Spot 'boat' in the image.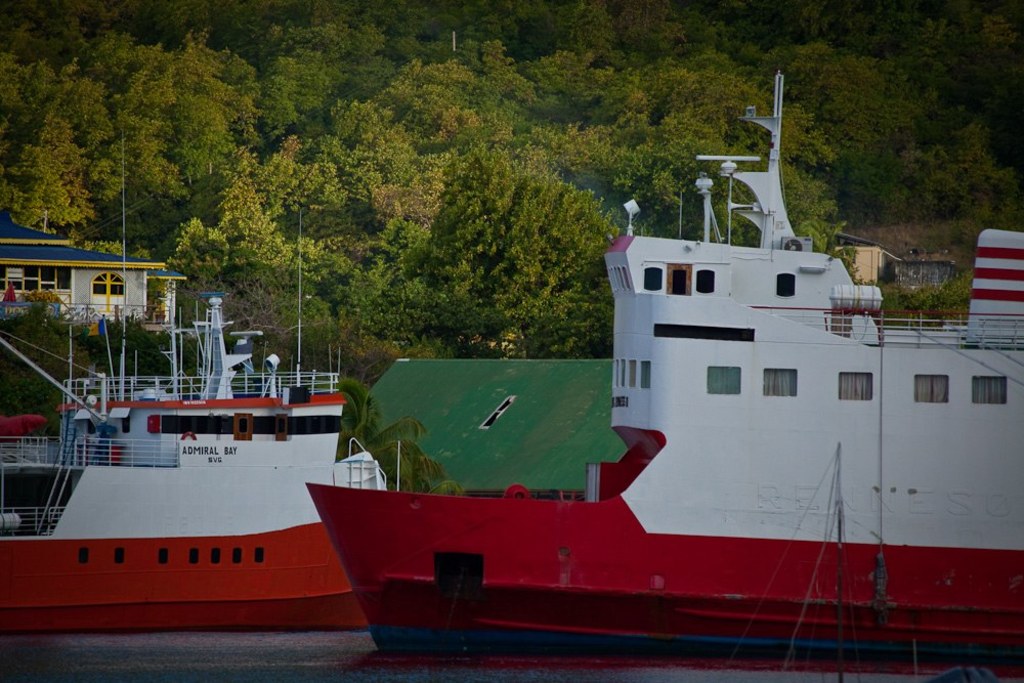
'boat' found at box(0, 128, 404, 630).
